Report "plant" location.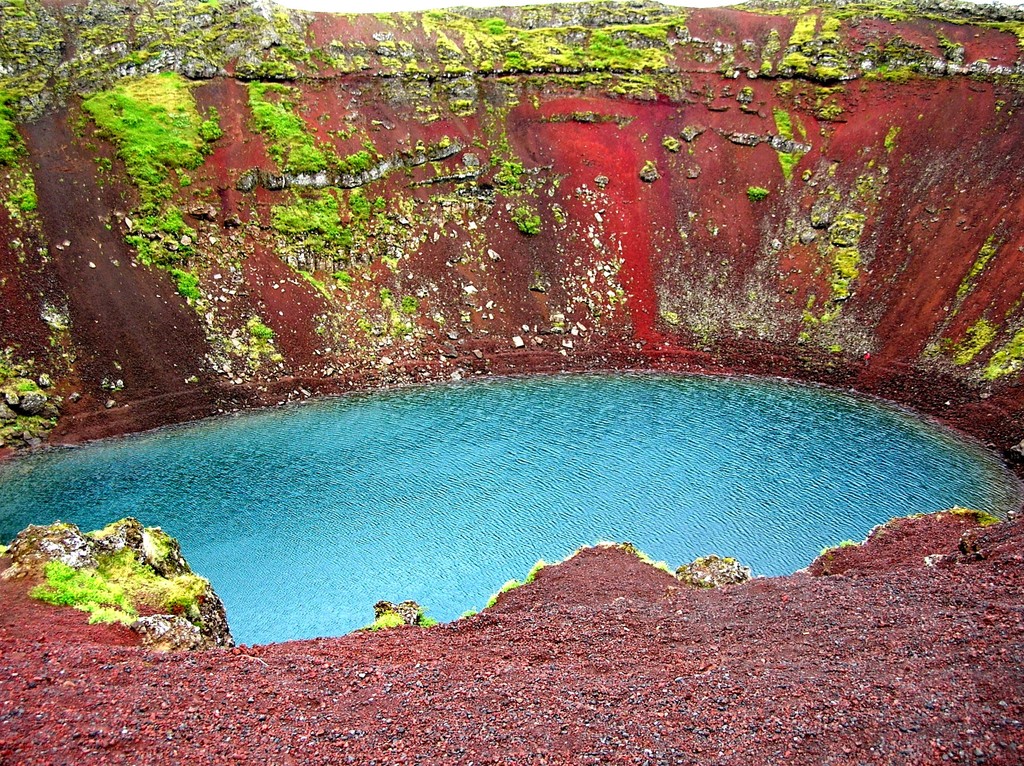
Report: 272/193/358/251.
